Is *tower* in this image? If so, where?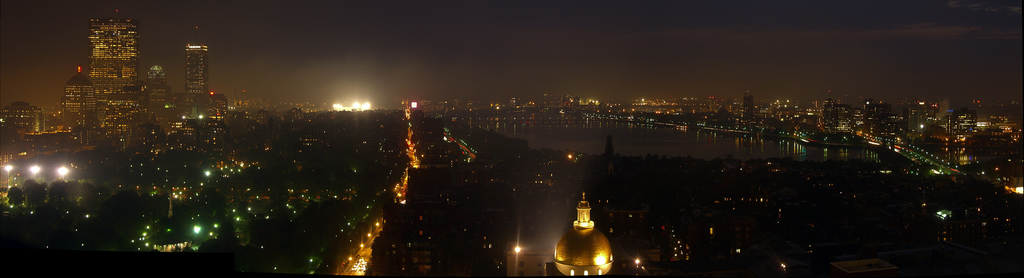
Yes, at <region>90, 18, 138, 135</region>.
